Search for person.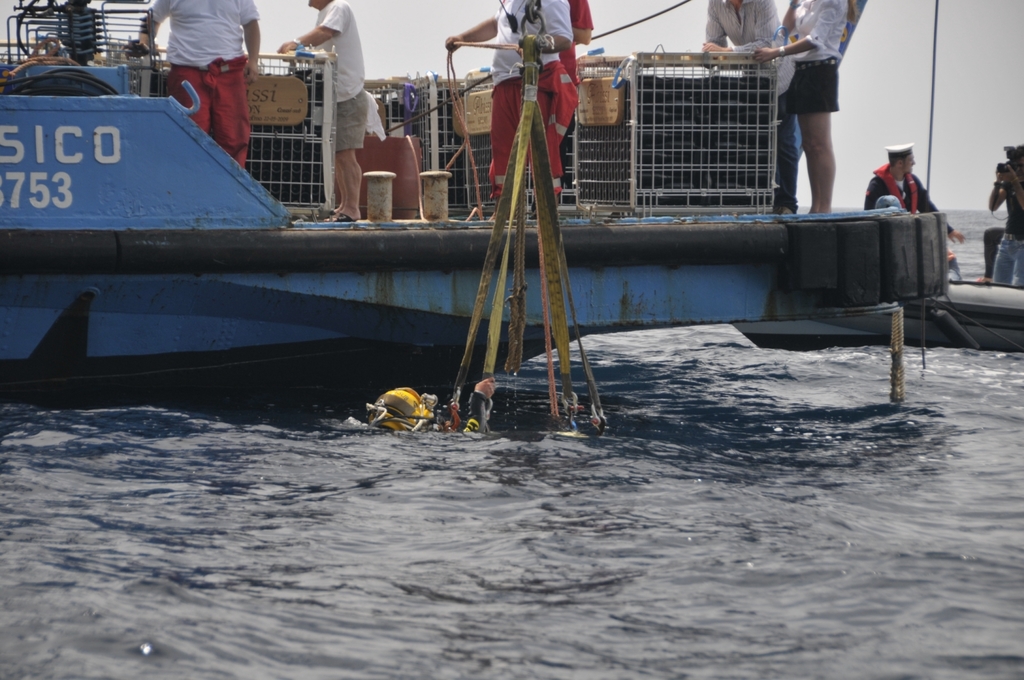
Found at box=[863, 141, 969, 265].
